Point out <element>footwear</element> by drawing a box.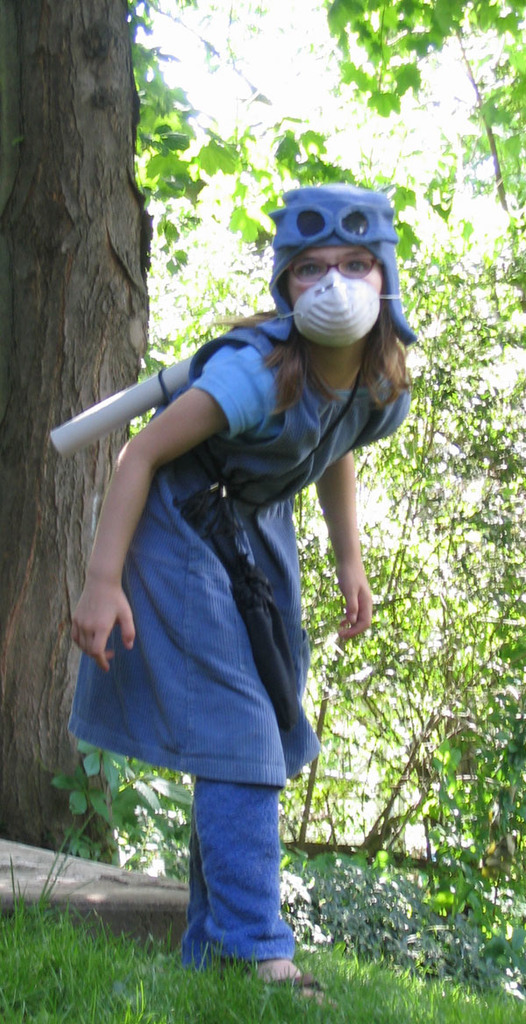
<region>231, 931, 303, 984</region>.
